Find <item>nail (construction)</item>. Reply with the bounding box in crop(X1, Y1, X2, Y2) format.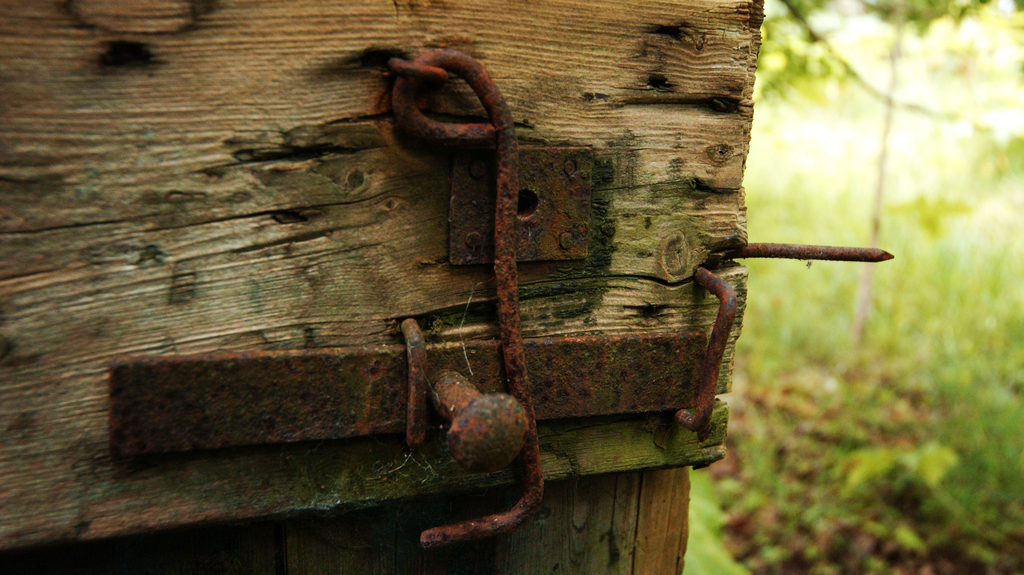
crop(732, 248, 899, 269).
